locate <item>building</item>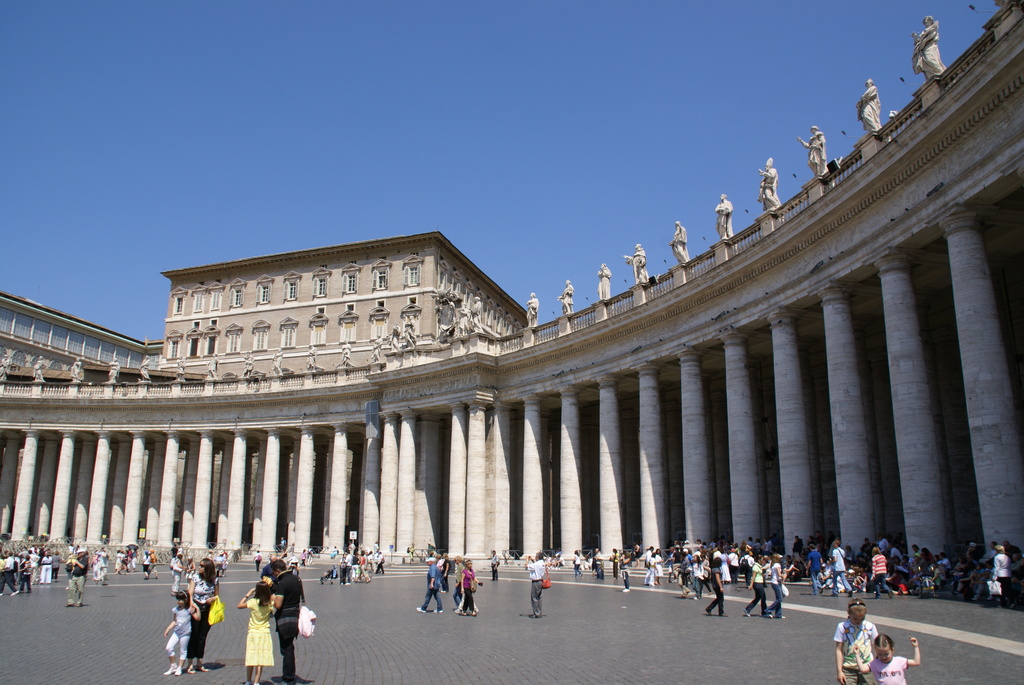
0 0 1023 602
